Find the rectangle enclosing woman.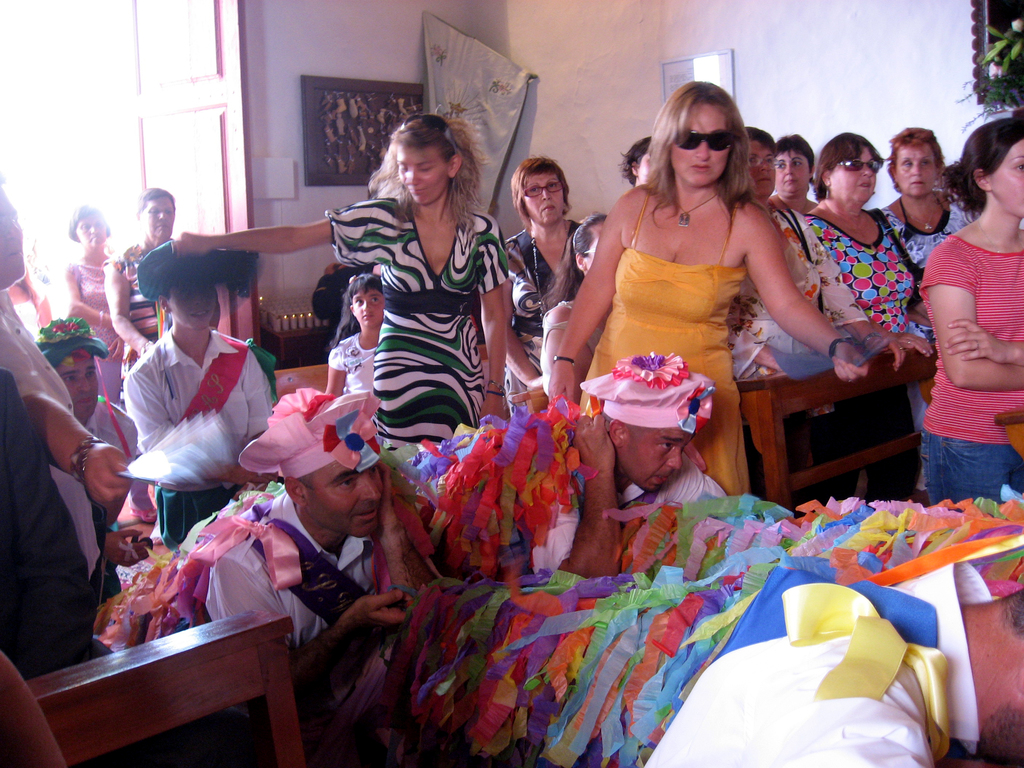
<bbox>61, 202, 122, 365</bbox>.
